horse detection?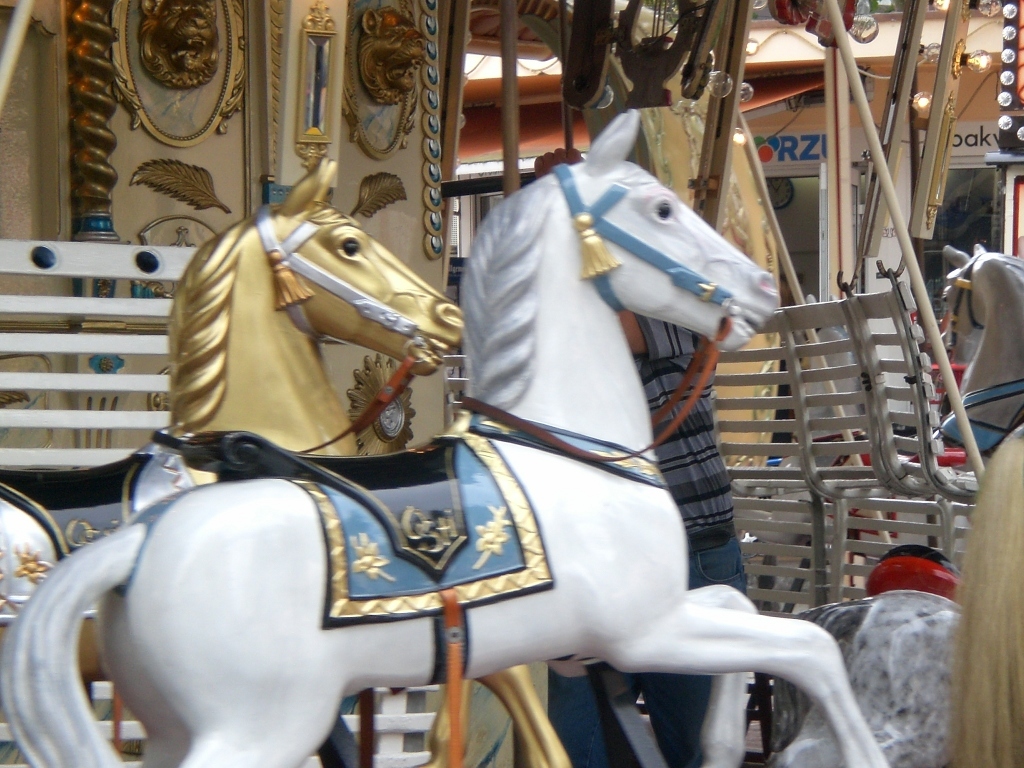
l=950, t=427, r=1023, b=767
